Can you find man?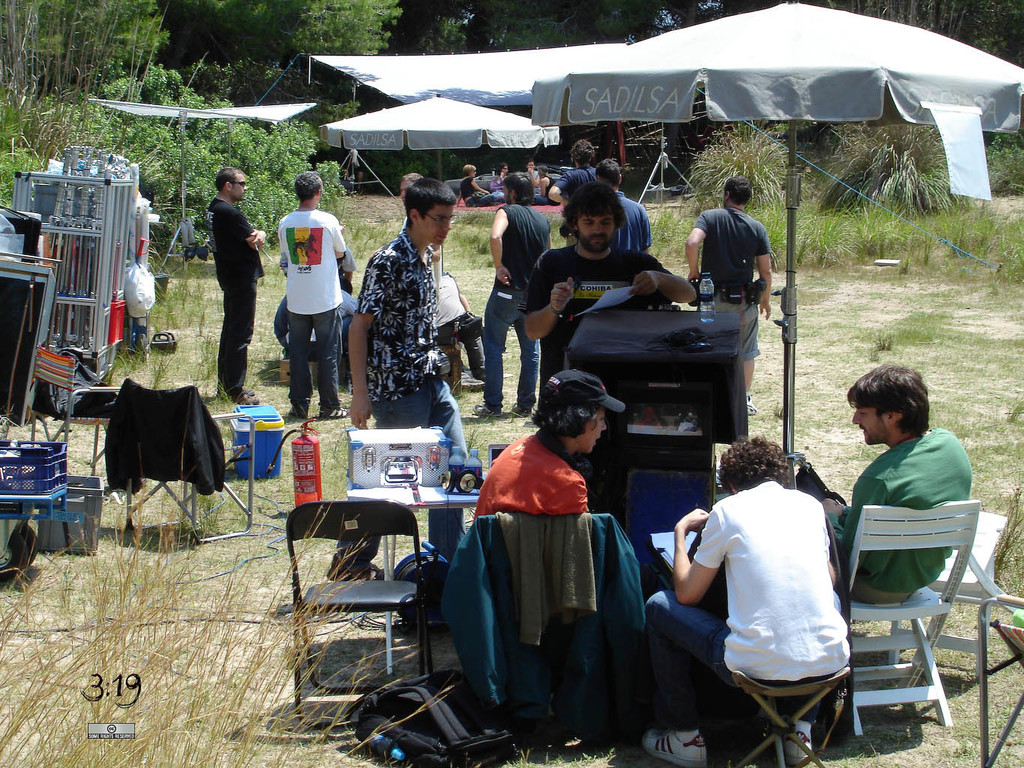
Yes, bounding box: <region>686, 177, 770, 416</region>.
